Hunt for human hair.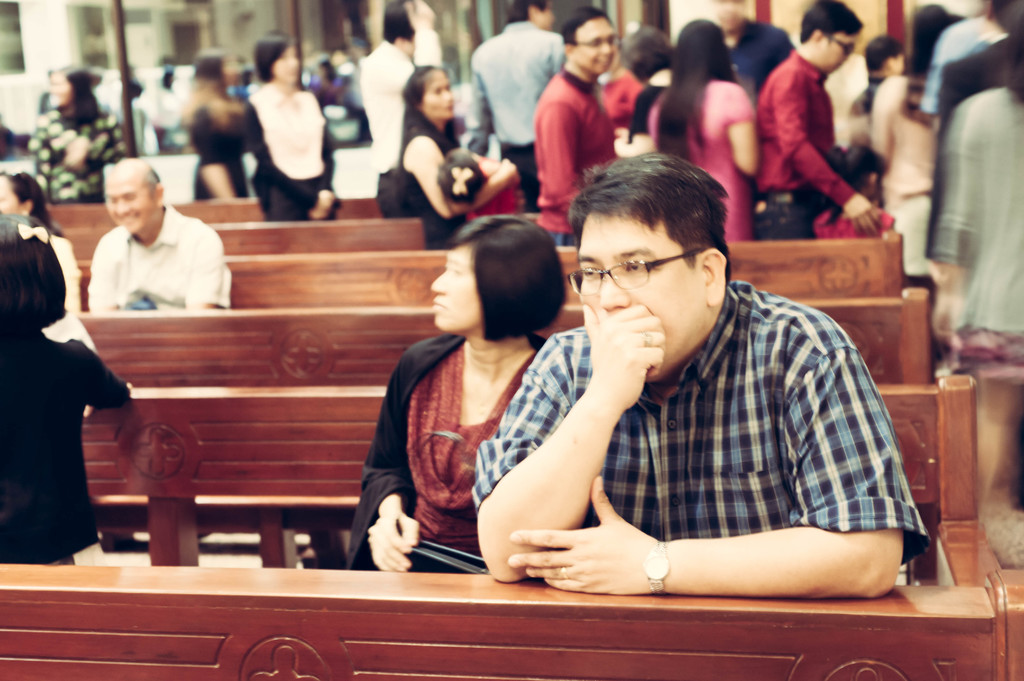
Hunted down at <bbox>399, 65, 461, 154</bbox>.
